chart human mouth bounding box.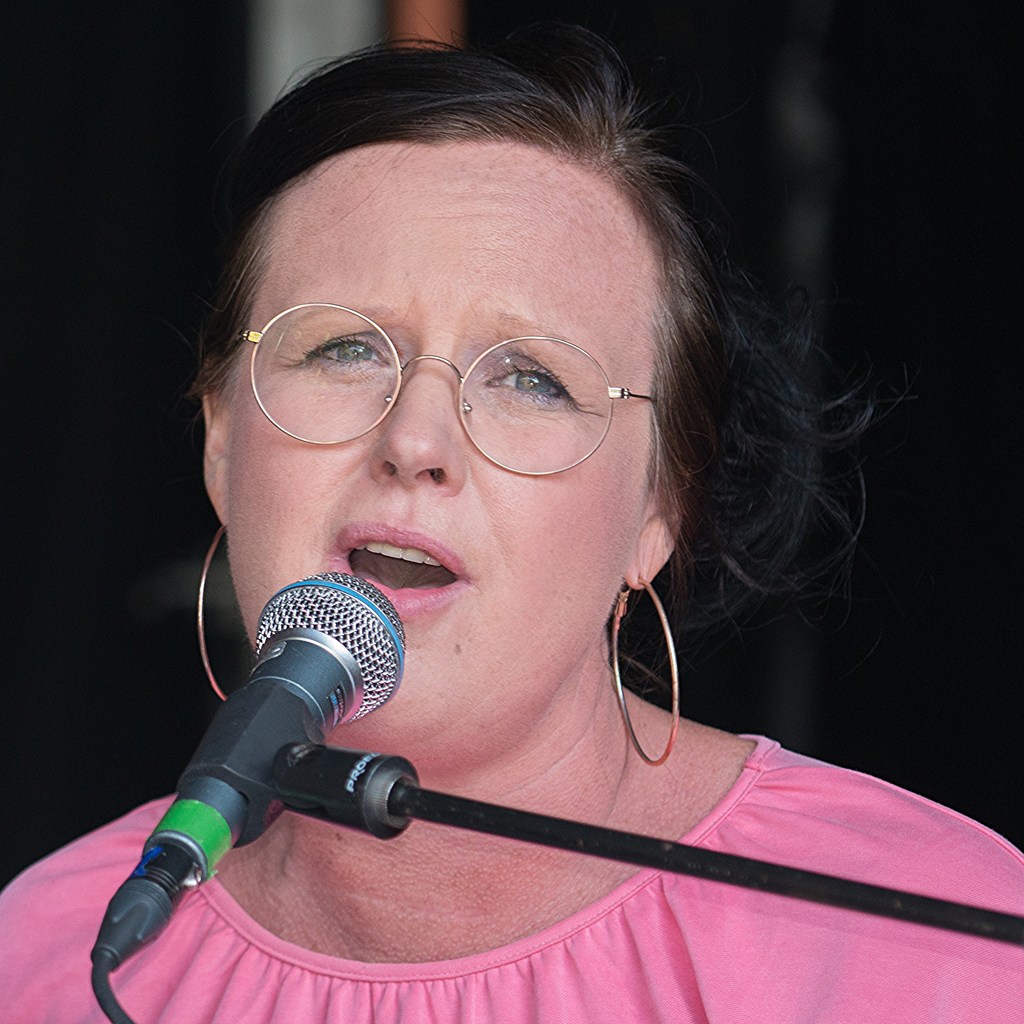
Charted: box=[330, 521, 471, 626].
